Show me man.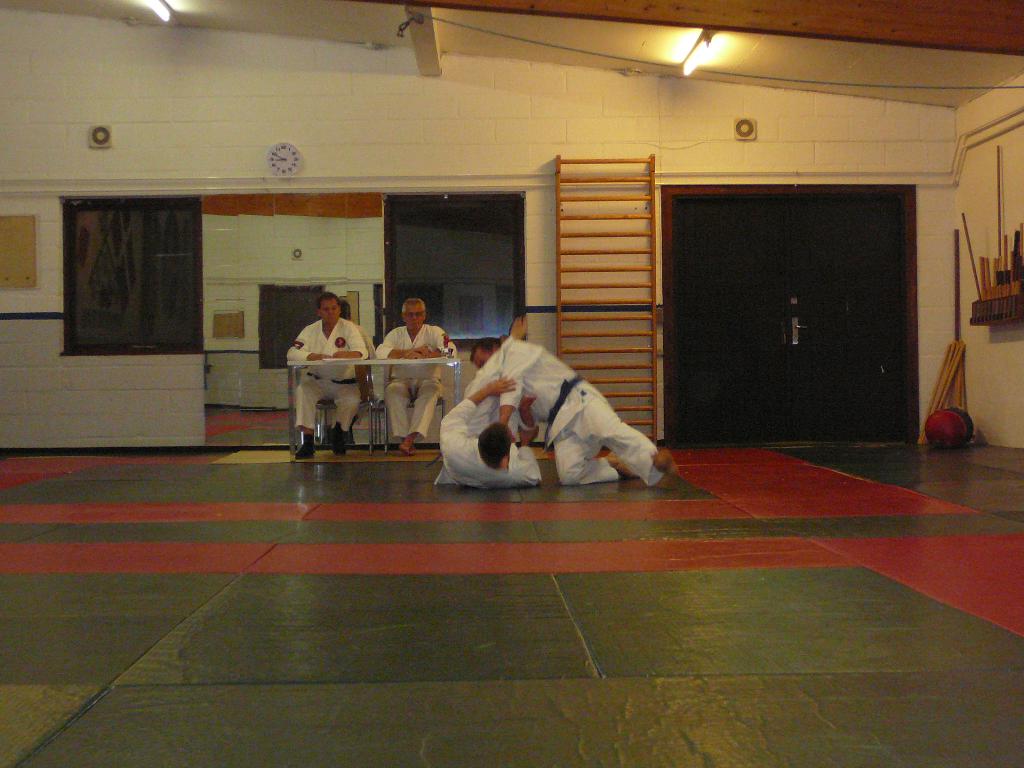
man is here: box(288, 294, 371, 462).
